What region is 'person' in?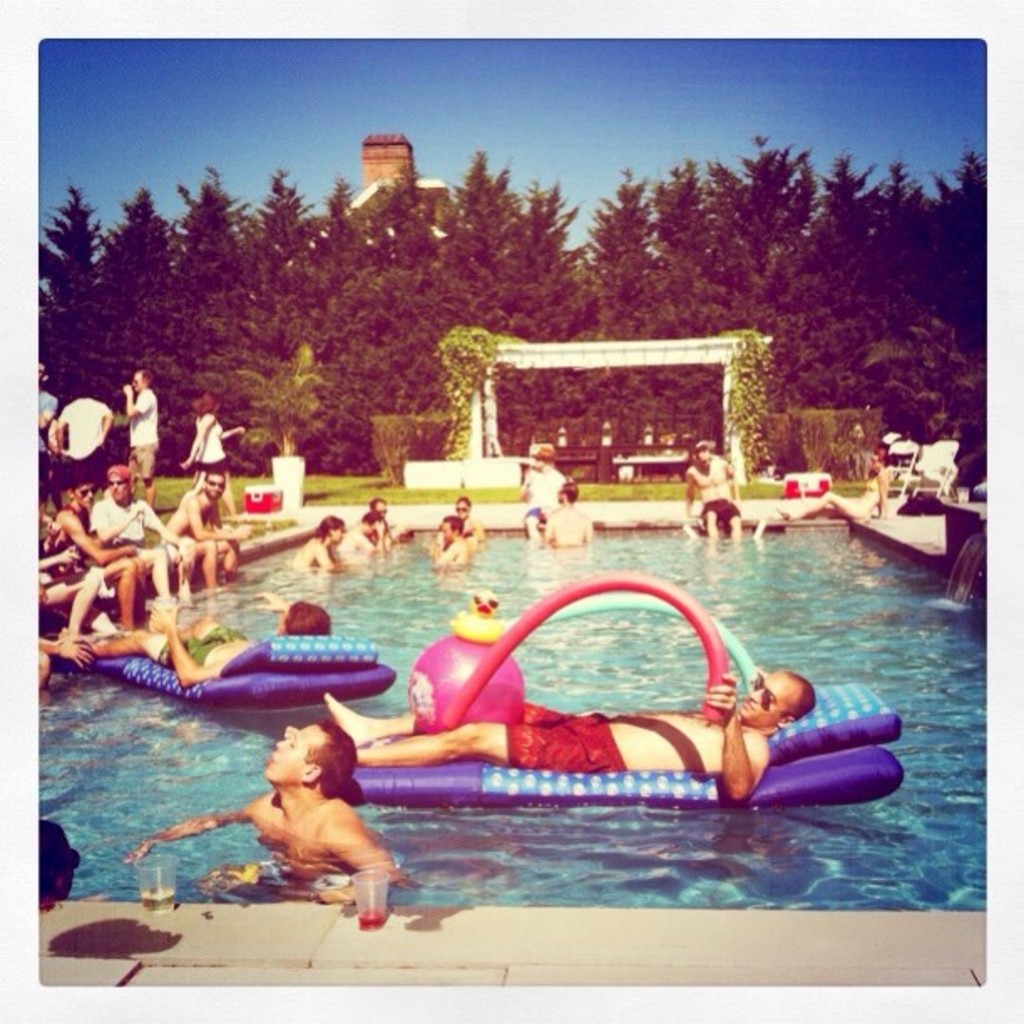
x1=50, y1=380, x2=115, y2=482.
